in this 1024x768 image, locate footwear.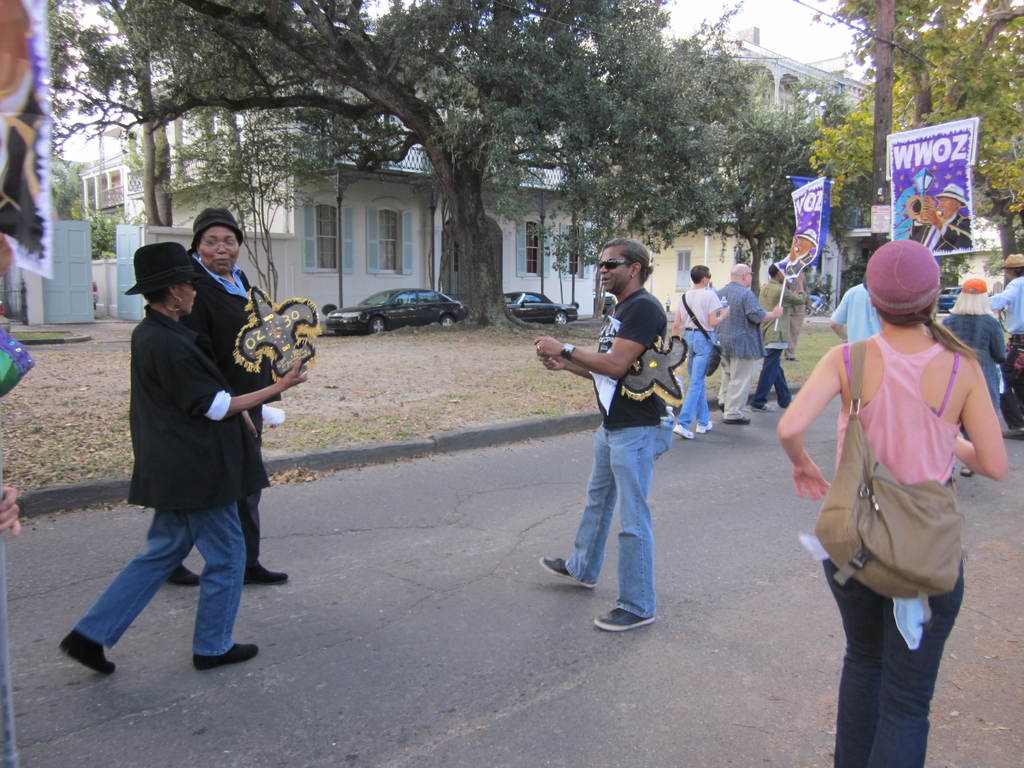
Bounding box: select_region(57, 627, 118, 673).
